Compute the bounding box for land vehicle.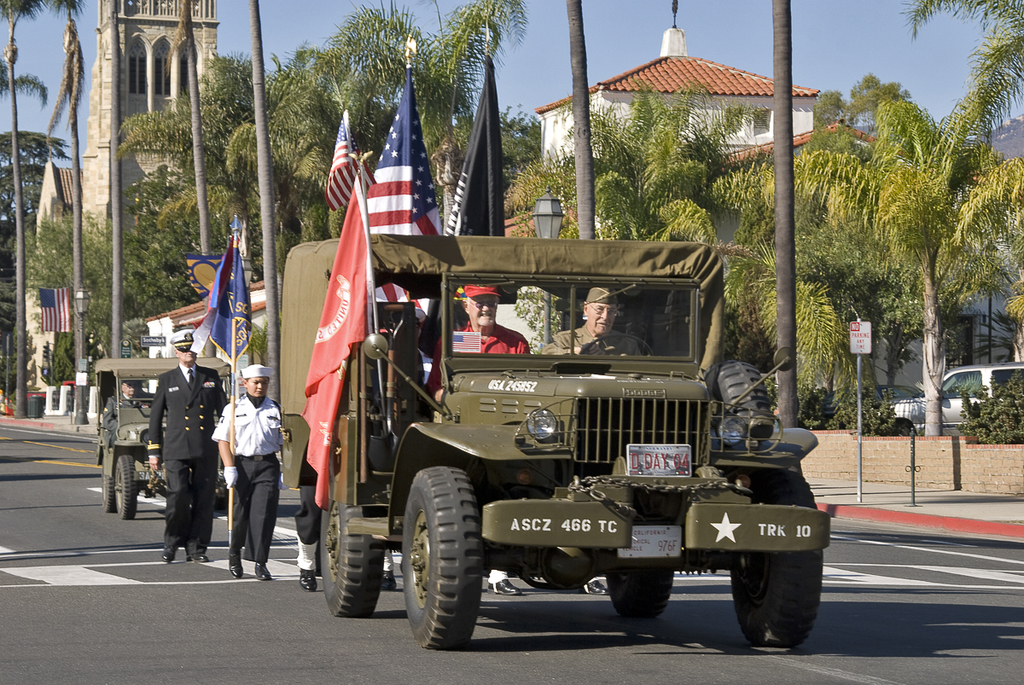
box(278, 229, 832, 652).
